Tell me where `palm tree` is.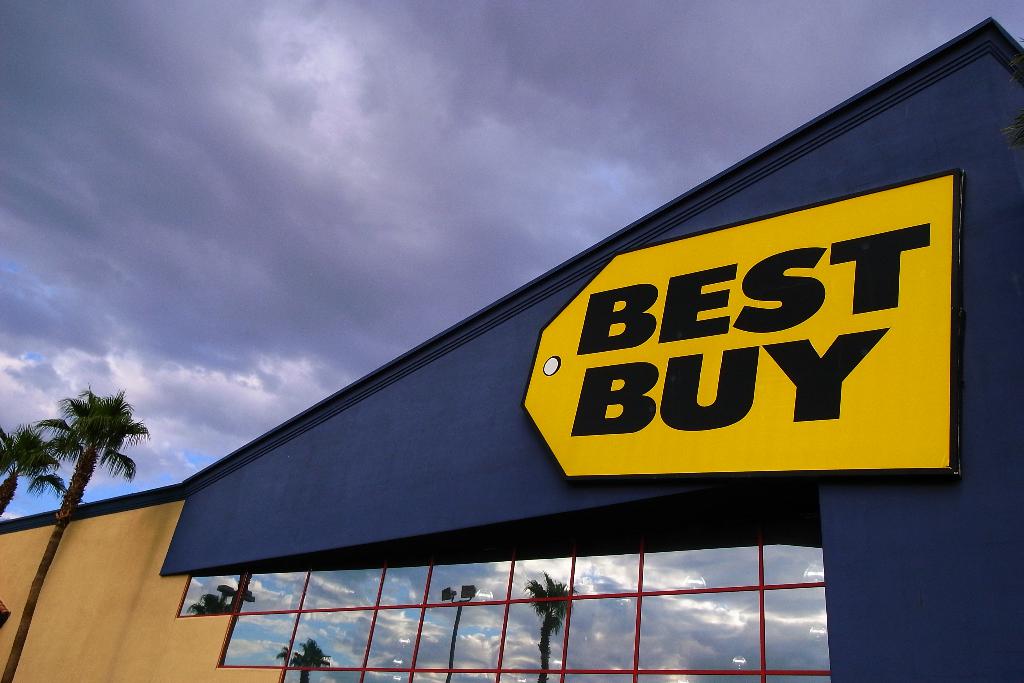
`palm tree` is at 198:577:243:614.
